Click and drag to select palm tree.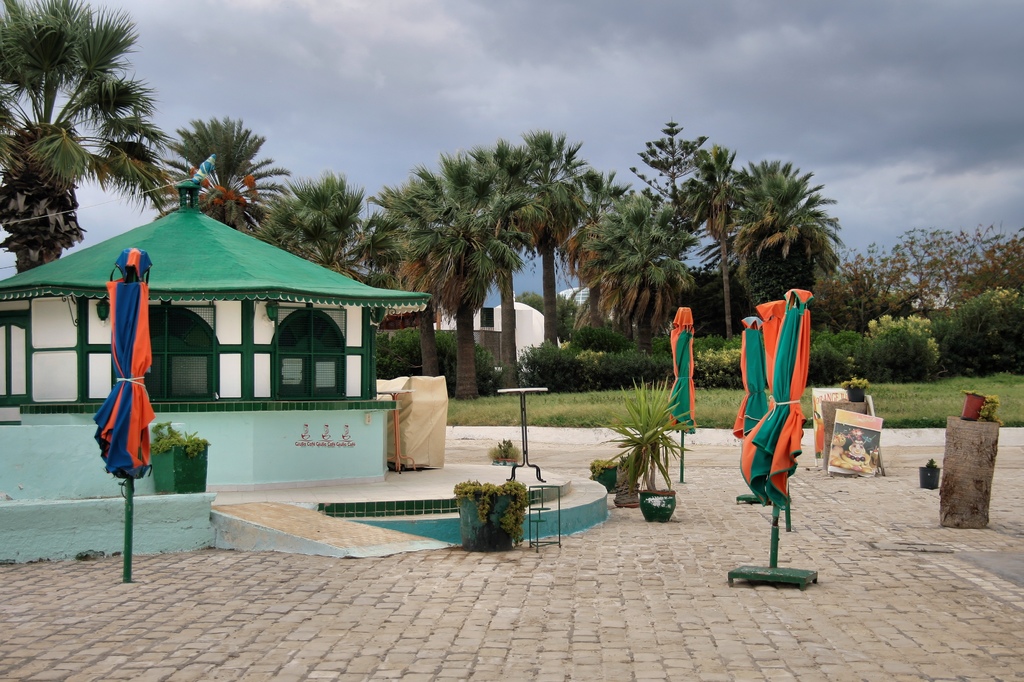
Selection: bbox=[272, 175, 351, 290].
